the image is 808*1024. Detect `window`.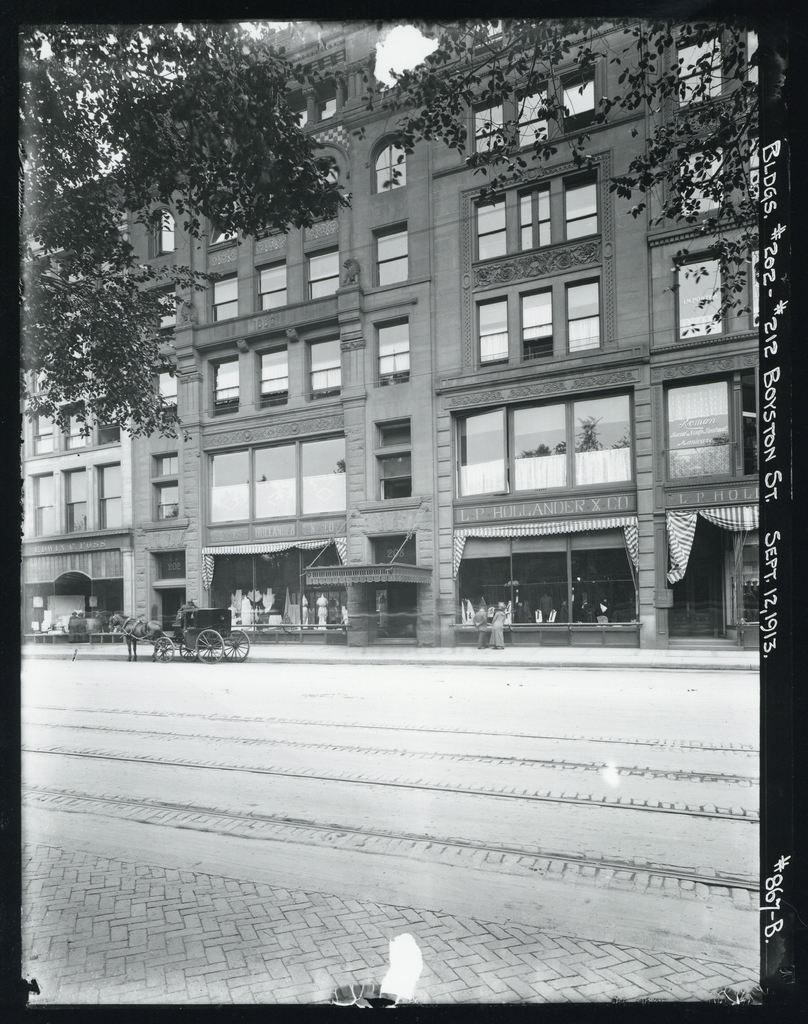
Detection: BBox(213, 270, 236, 324).
